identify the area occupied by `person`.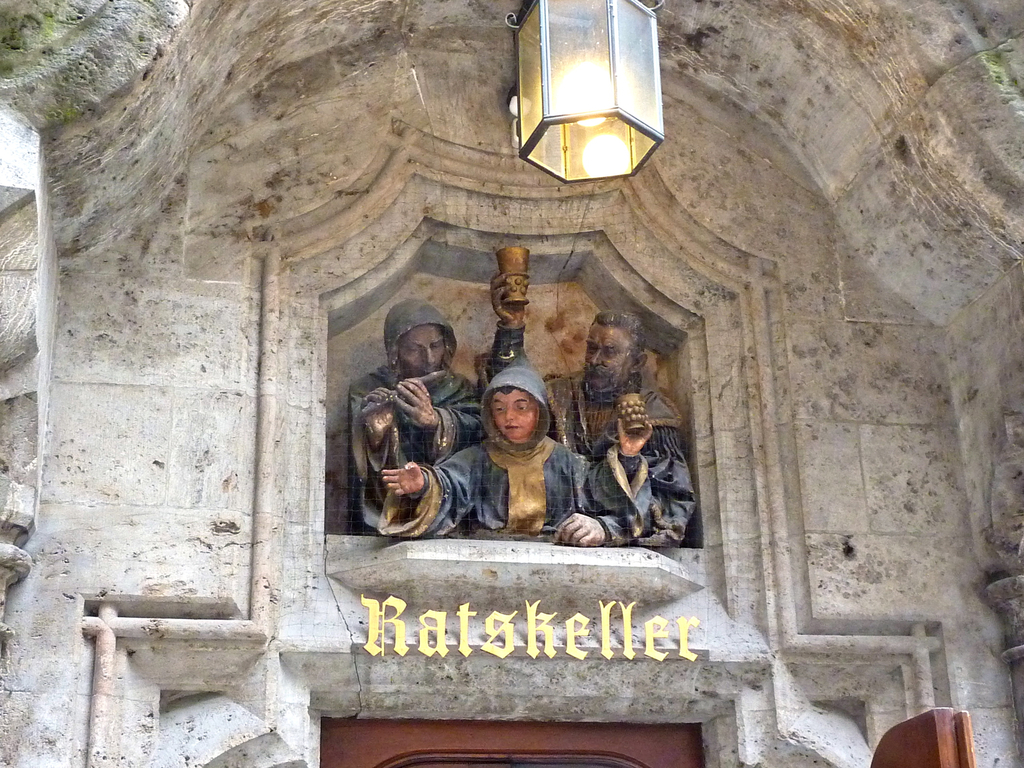
Area: select_region(376, 360, 660, 535).
